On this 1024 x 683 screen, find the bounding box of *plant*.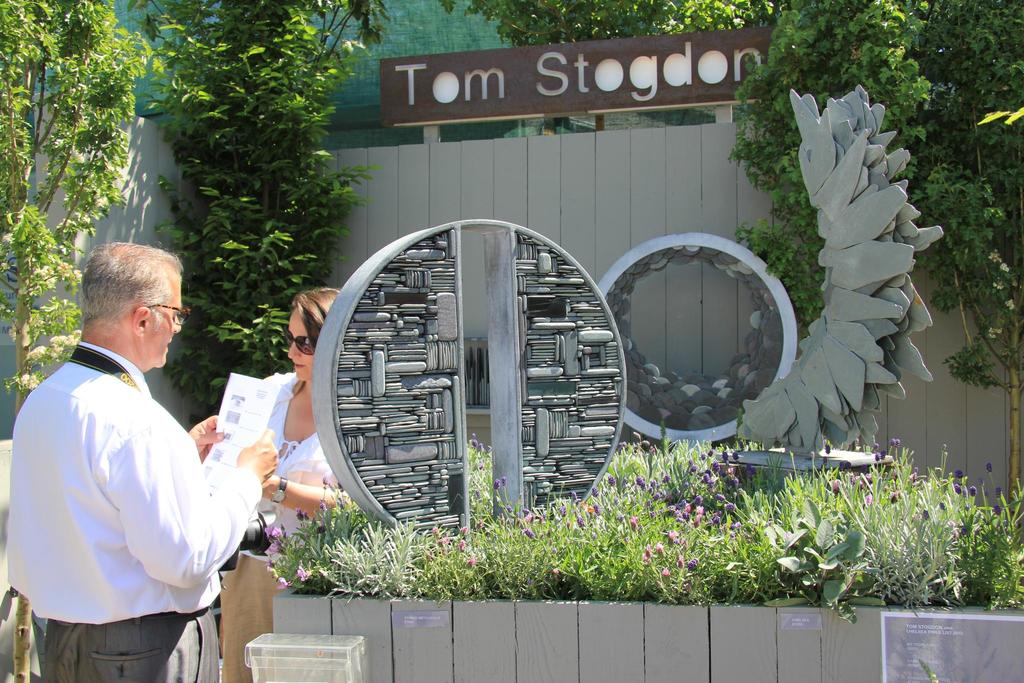
Bounding box: crop(761, 494, 890, 627).
